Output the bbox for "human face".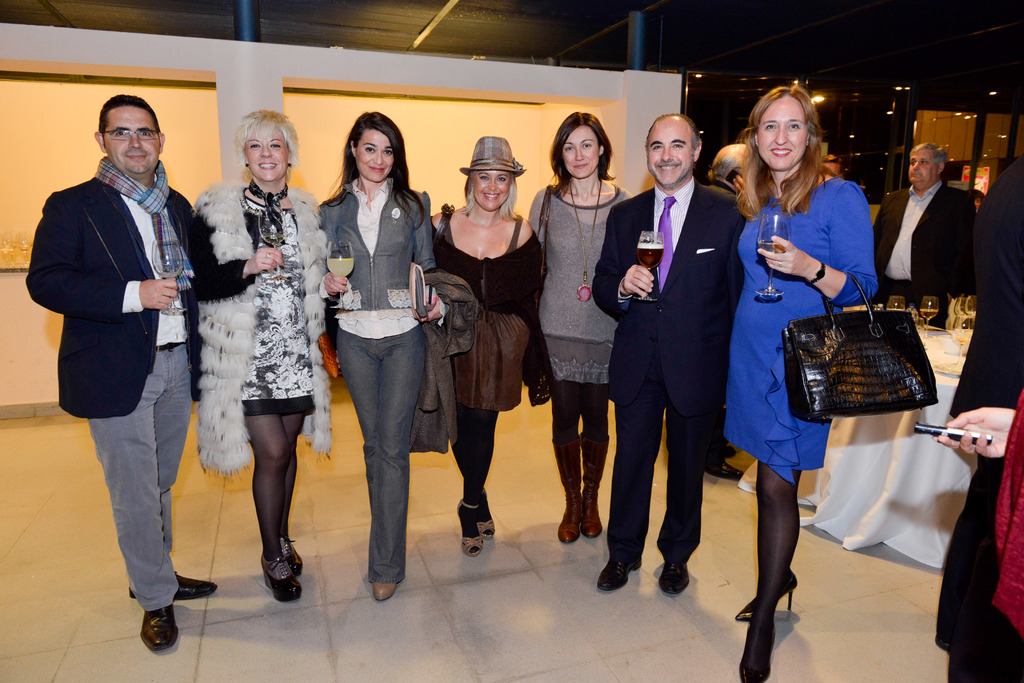
(646, 118, 691, 184).
